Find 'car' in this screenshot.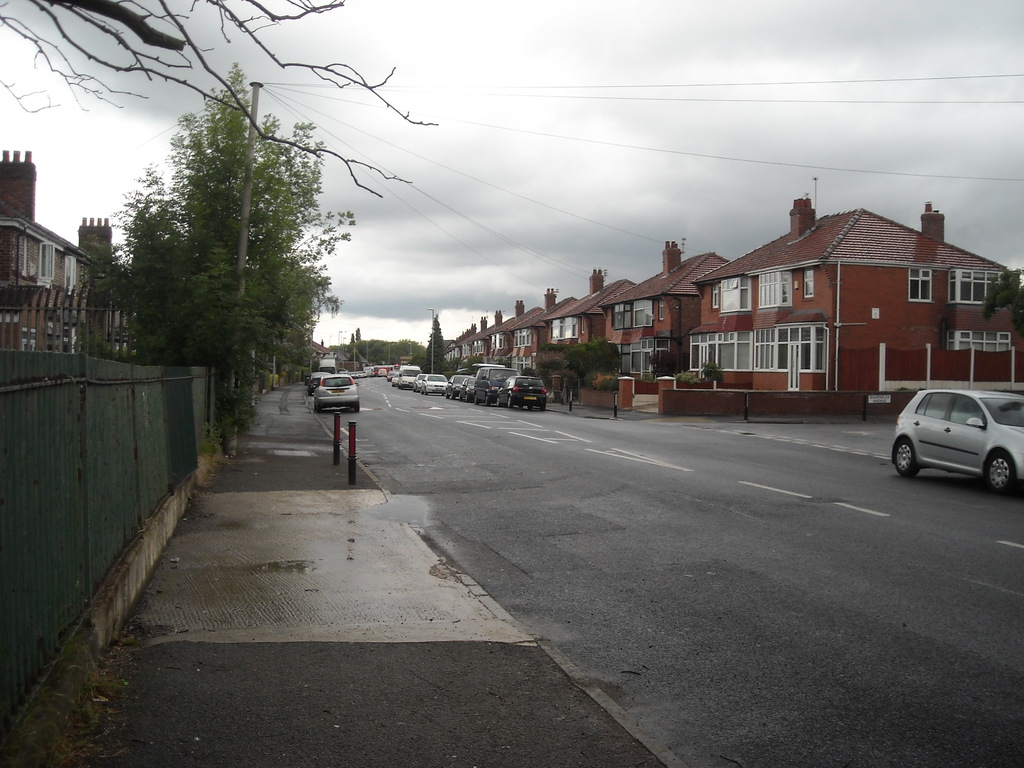
The bounding box for 'car' is BBox(495, 368, 550, 410).
